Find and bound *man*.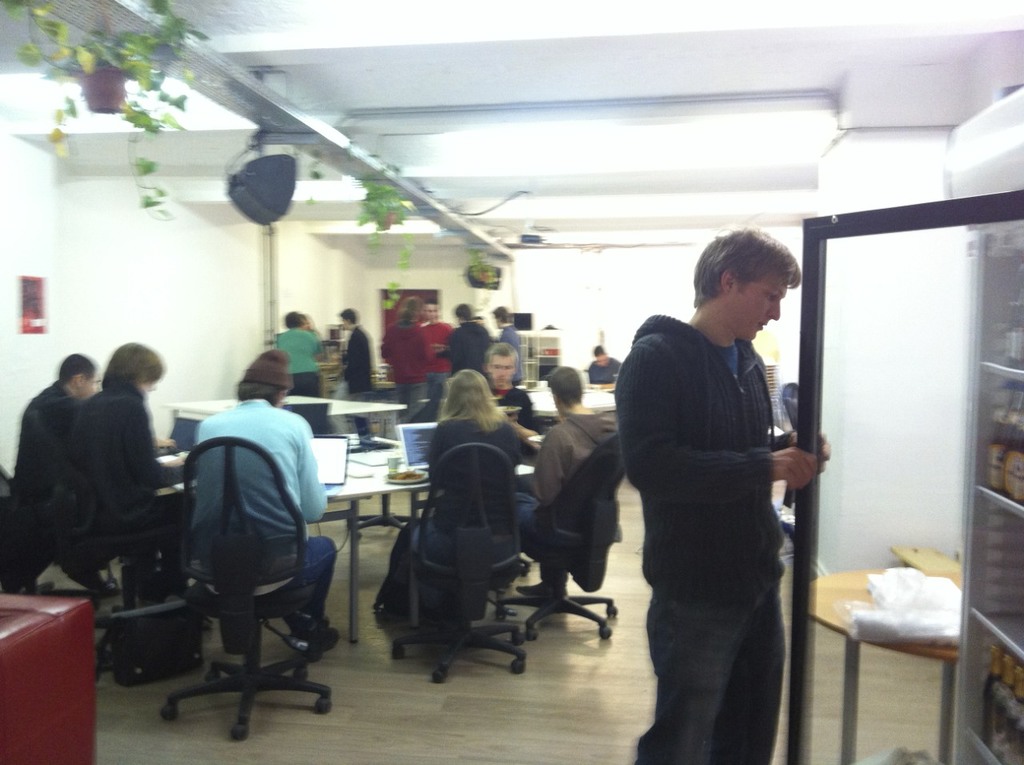
Bound: [75,340,182,603].
